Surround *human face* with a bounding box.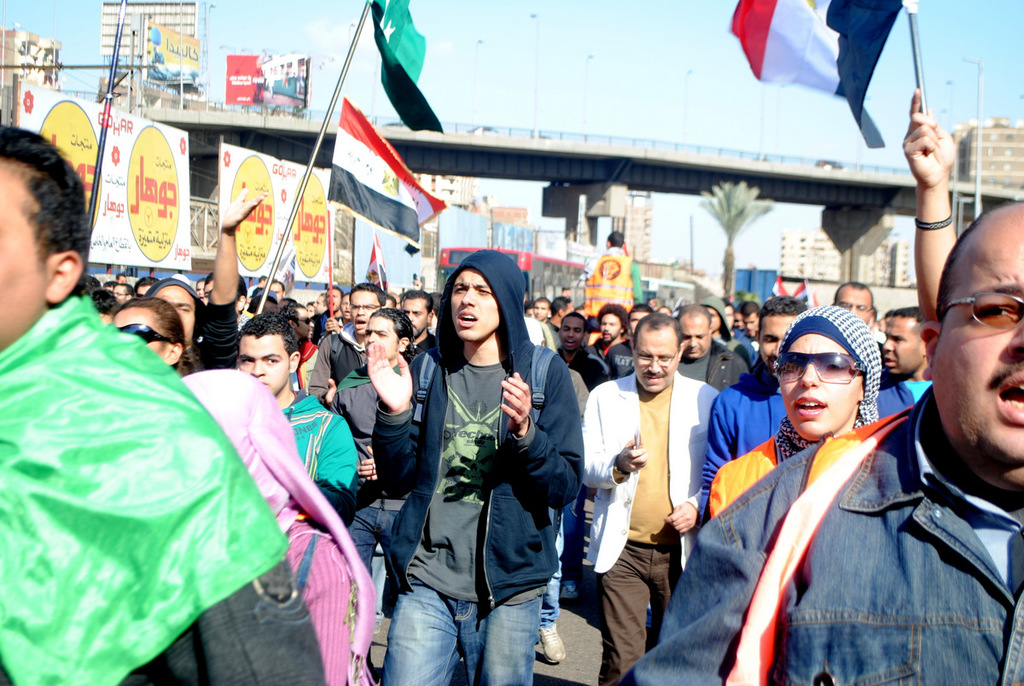
bbox=(883, 318, 922, 374).
